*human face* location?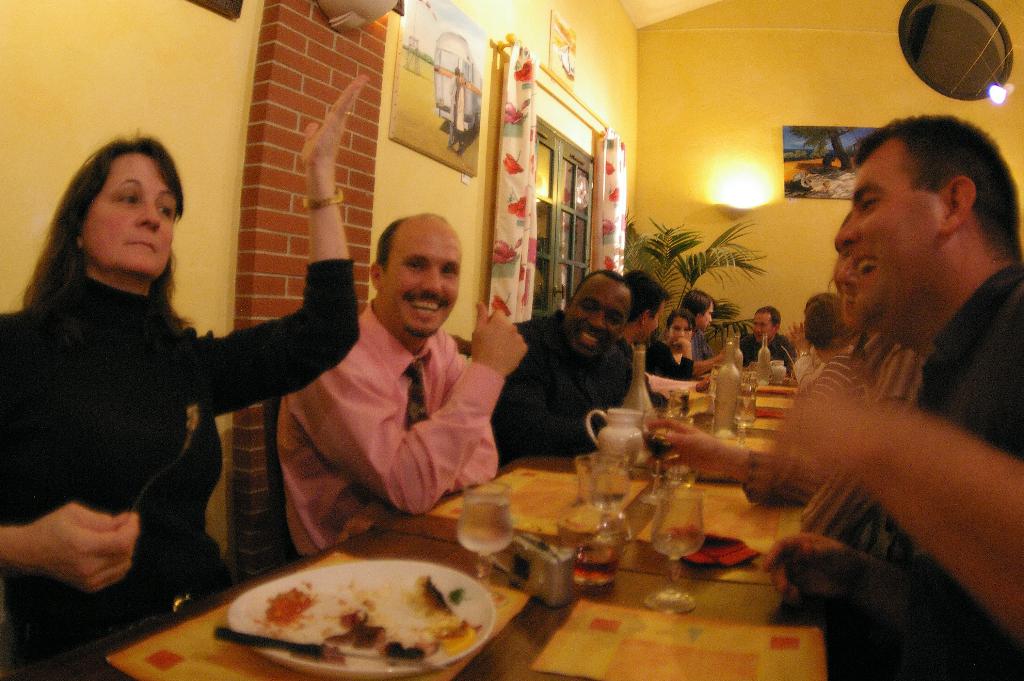
[567, 279, 632, 357]
